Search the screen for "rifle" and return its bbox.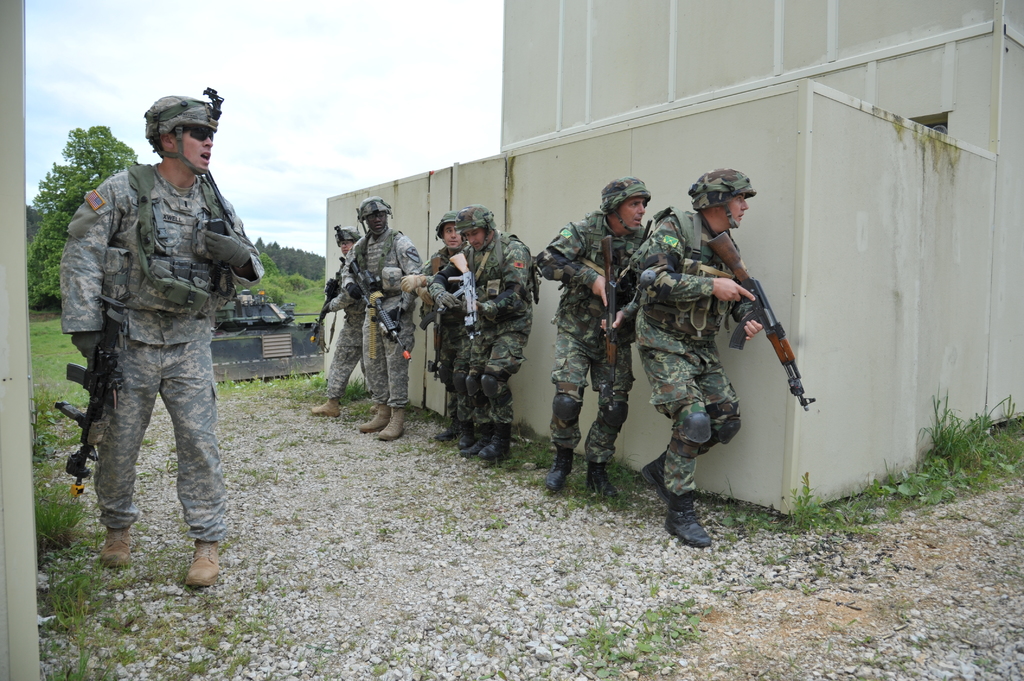
Found: bbox=(443, 246, 489, 335).
